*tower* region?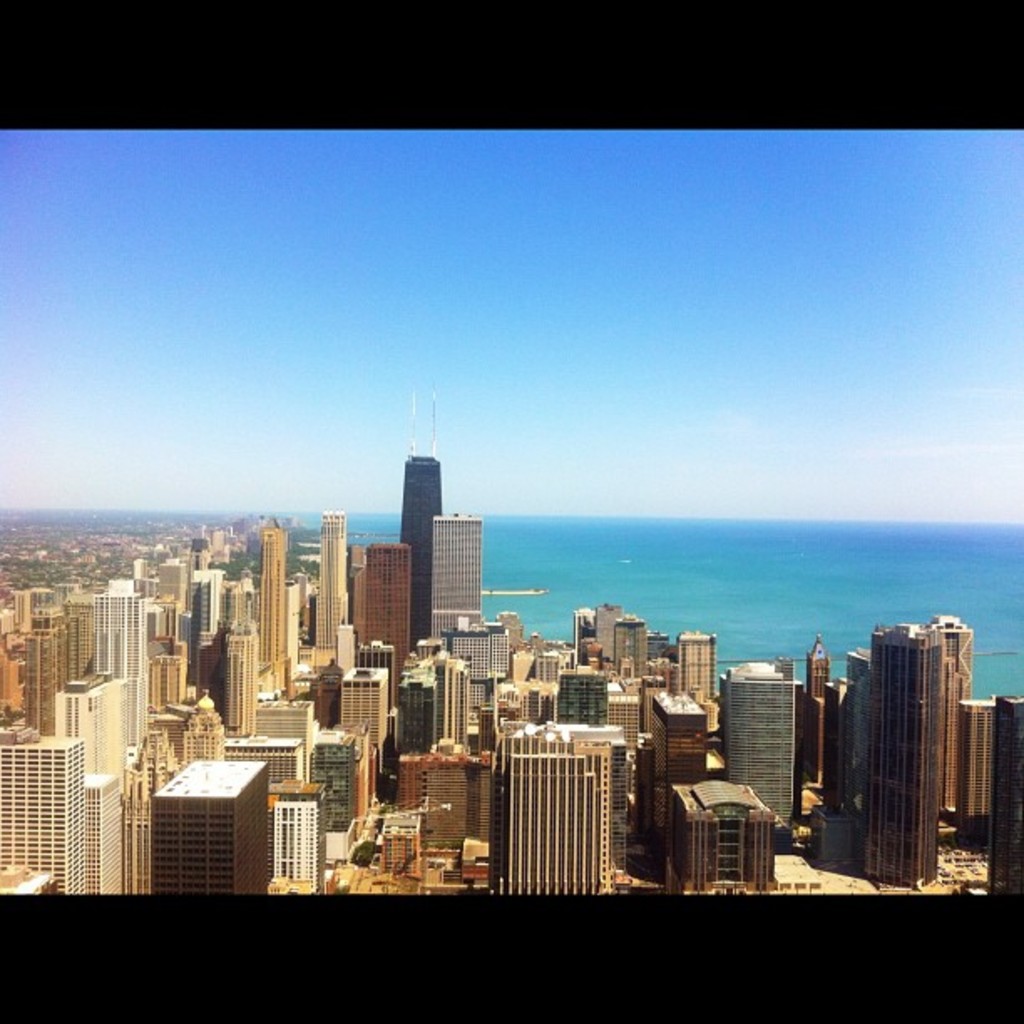
{"x1": 805, "y1": 639, "x2": 832, "y2": 696}
